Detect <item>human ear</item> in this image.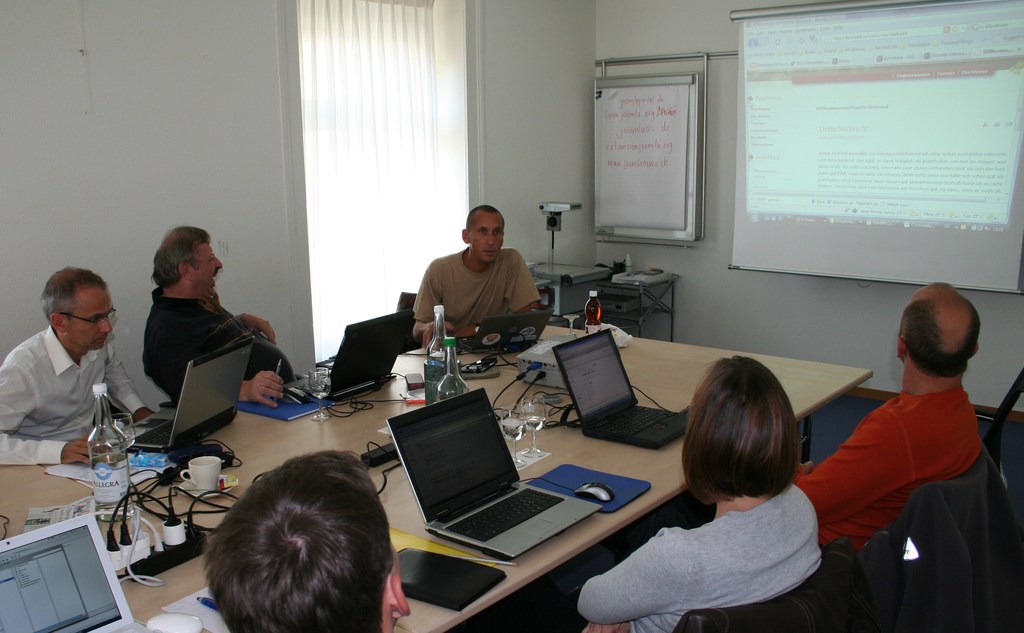
Detection: 176, 262, 191, 280.
